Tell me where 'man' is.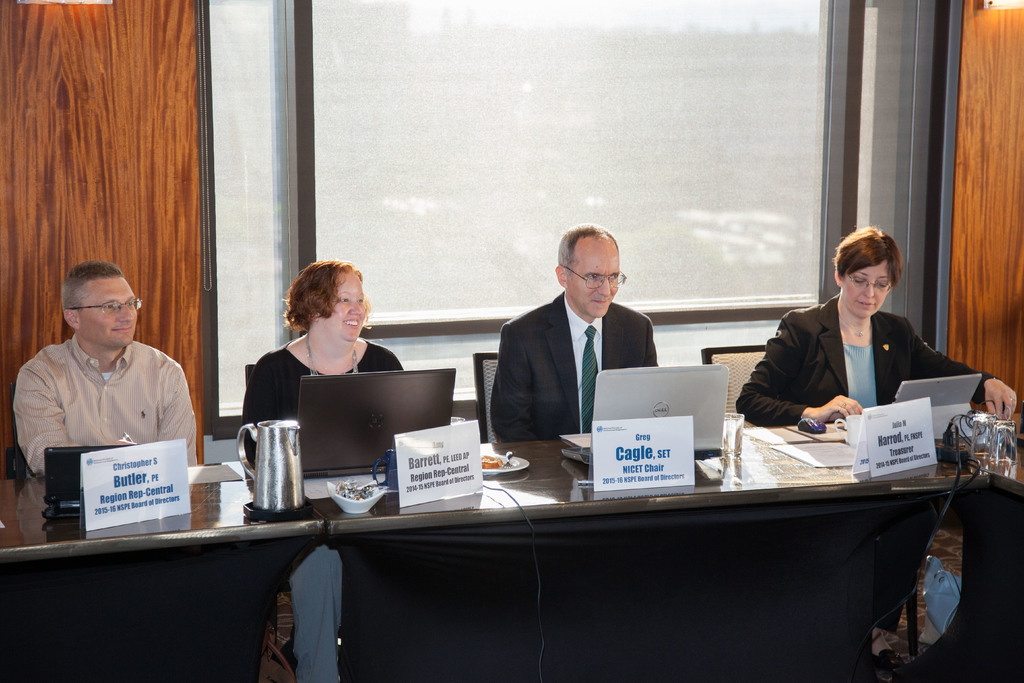
'man' is at 14 263 193 476.
